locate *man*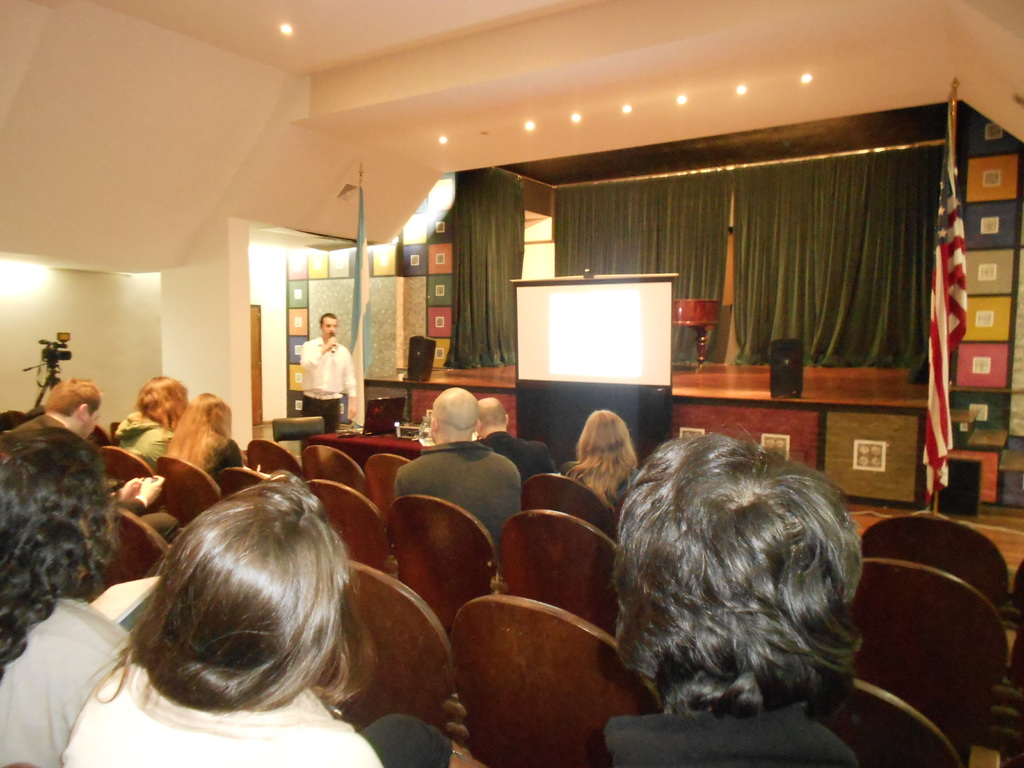
(2,380,179,545)
